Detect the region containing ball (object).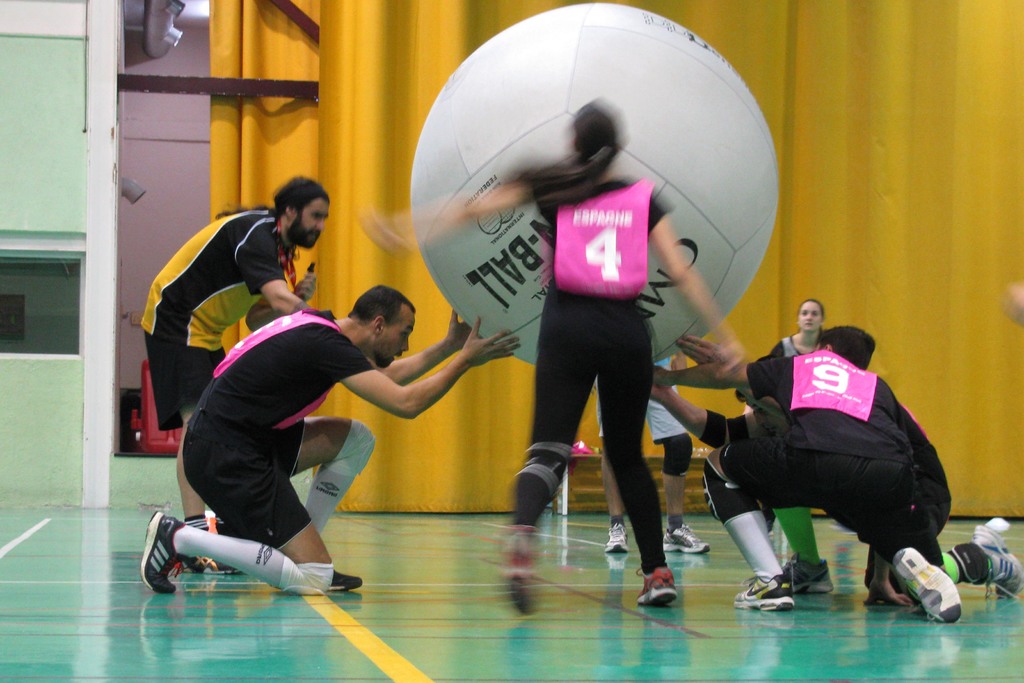
407:0:780:366.
